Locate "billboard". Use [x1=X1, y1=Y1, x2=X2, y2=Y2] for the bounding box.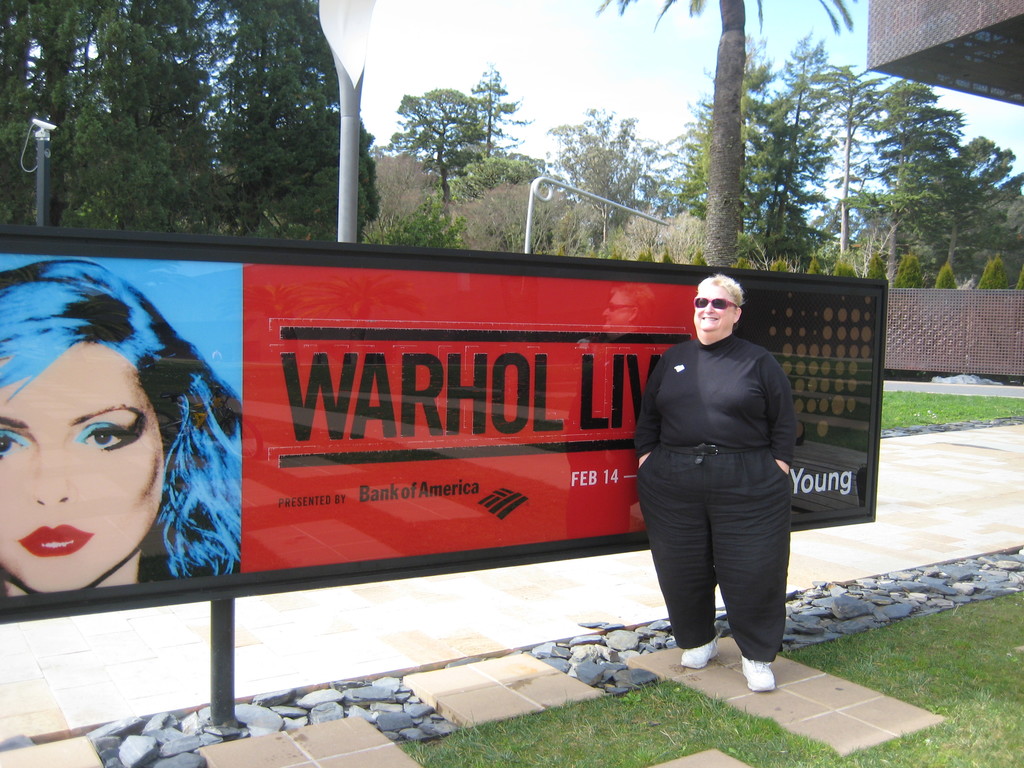
[x1=0, y1=229, x2=874, y2=621].
